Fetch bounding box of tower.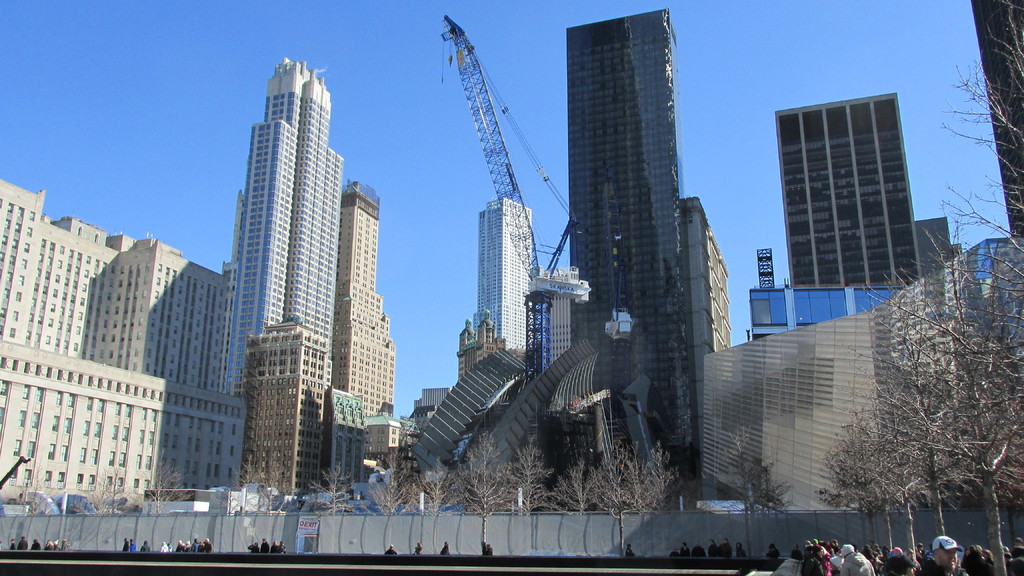
Bbox: box=[976, 0, 1023, 243].
